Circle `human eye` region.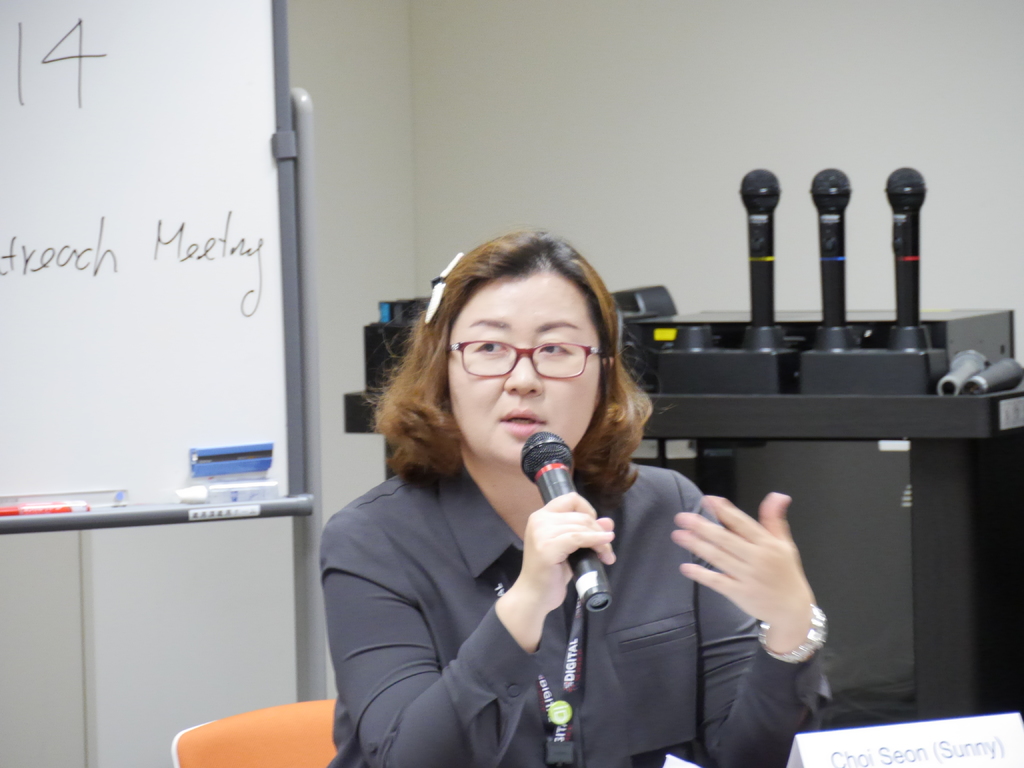
Region: select_region(467, 331, 508, 359).
